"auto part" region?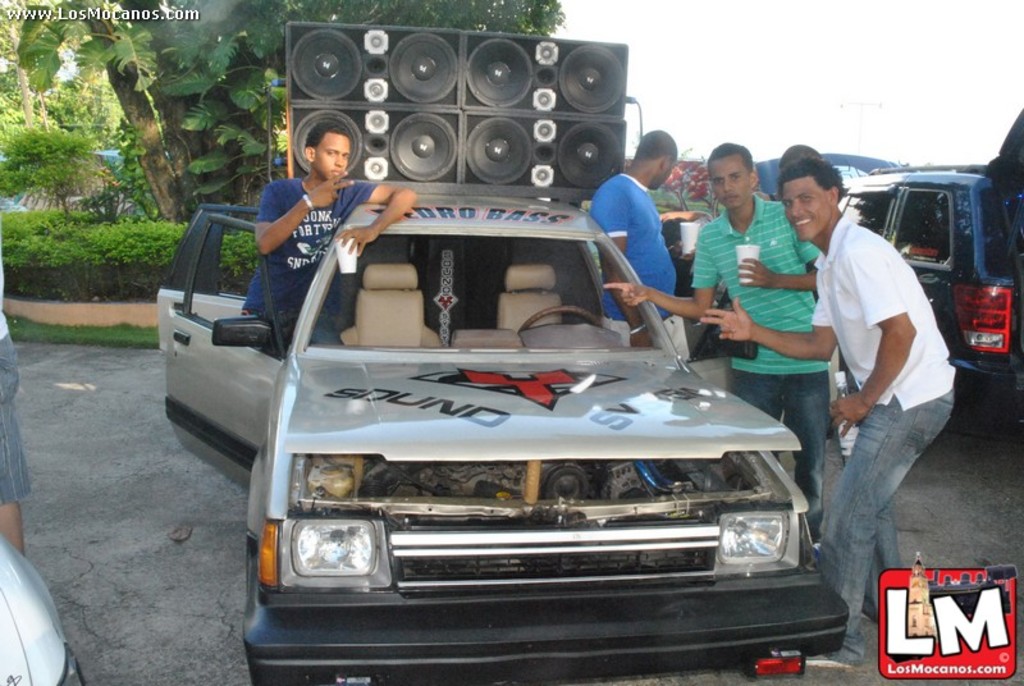
0, 531, 87, 685
